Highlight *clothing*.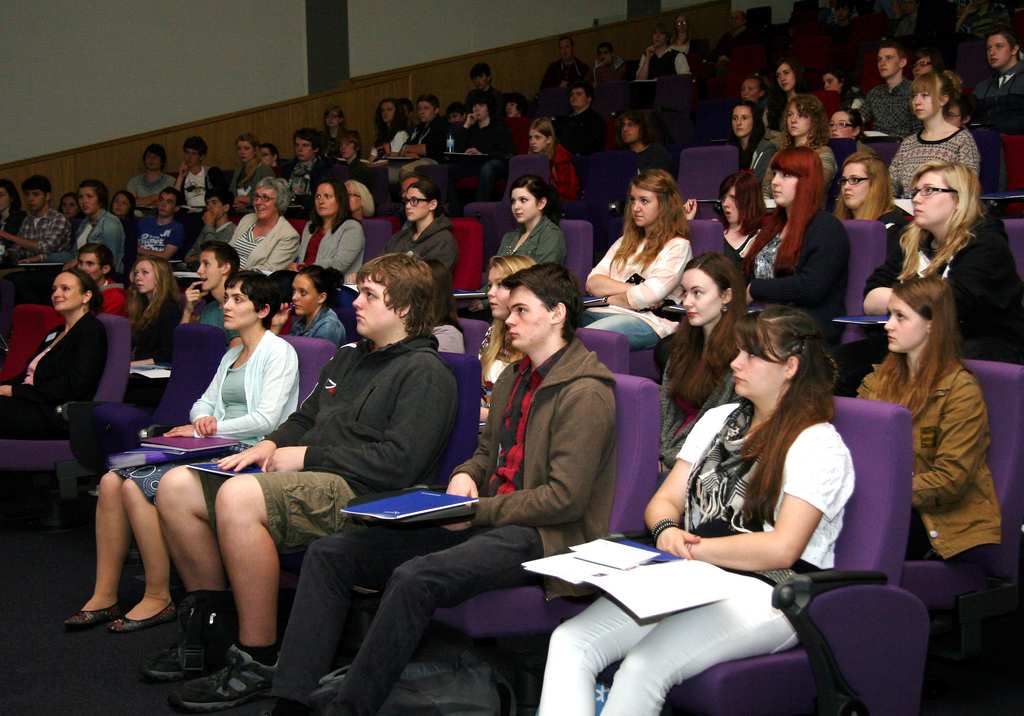
Highlighted region: locate(554, 64, 596, 128).
